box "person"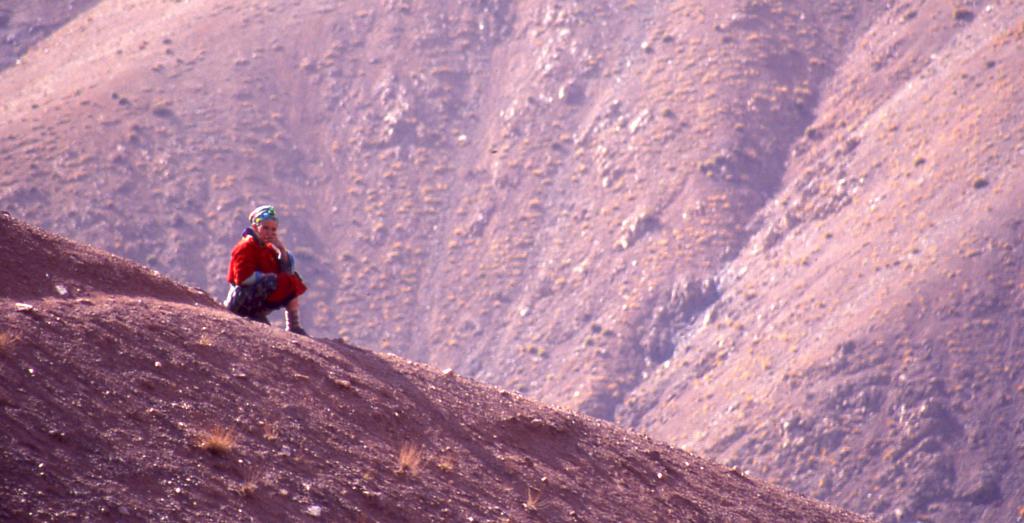
[left=226, top=203, right=306, bottom=340]
